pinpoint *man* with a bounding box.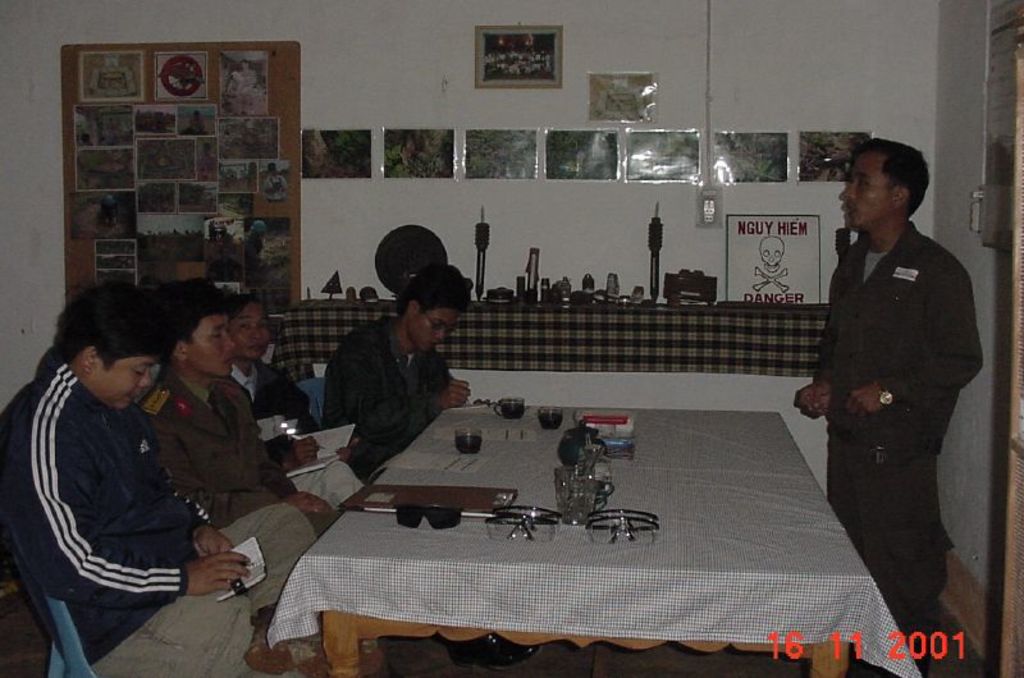
<bbox>220, 302, 365, 504</bbox>.
